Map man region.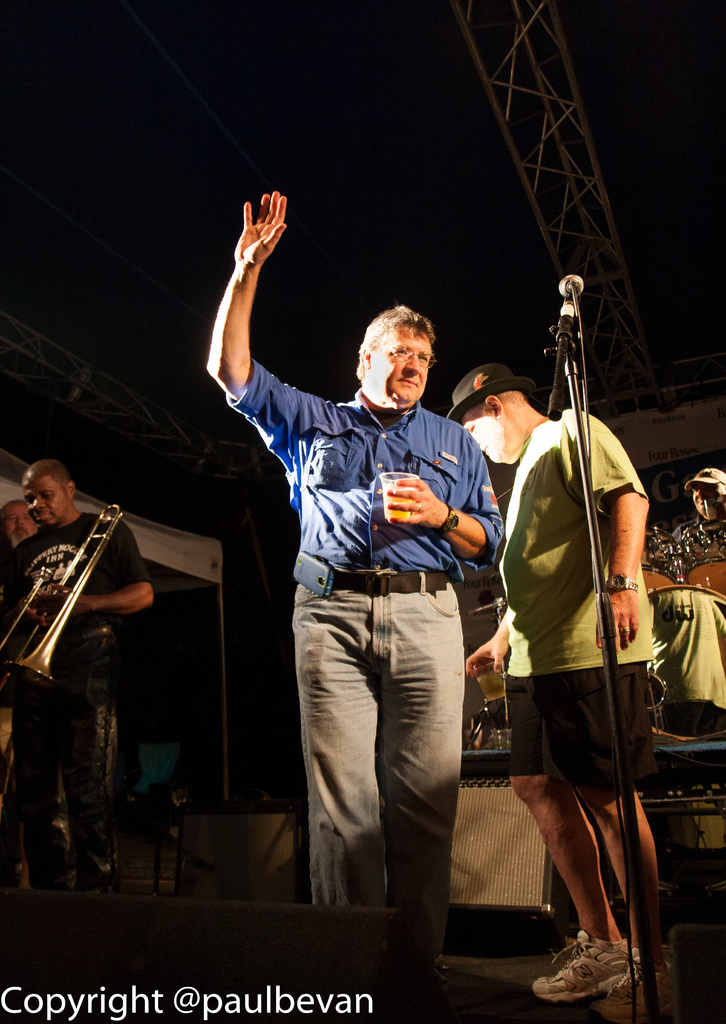
Mapped to bbox=(0, 502, 58, 865).
